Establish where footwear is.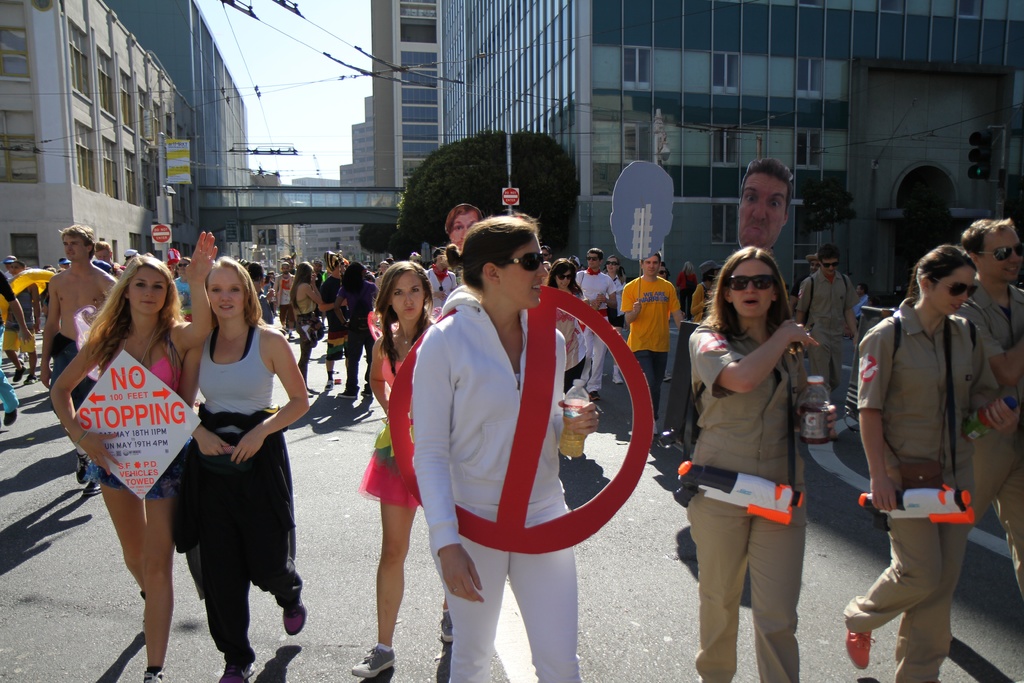
Established at 143,666,164,682.
